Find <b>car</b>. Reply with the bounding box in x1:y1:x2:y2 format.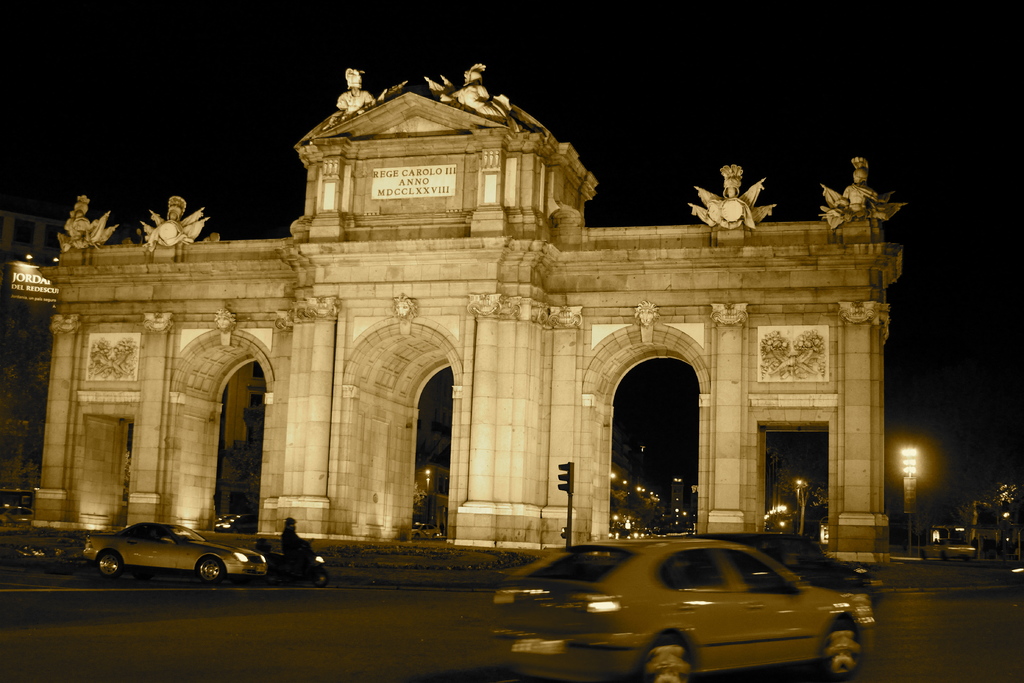
460:524:874:682.
